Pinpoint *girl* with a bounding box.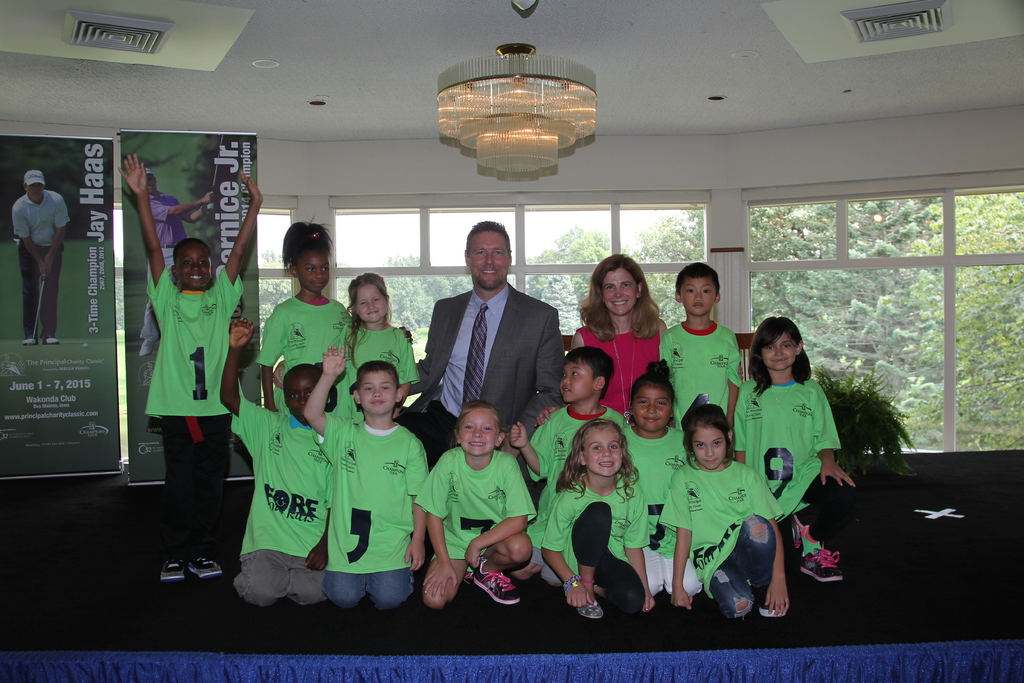
rect(617, 358, 705, 598).
